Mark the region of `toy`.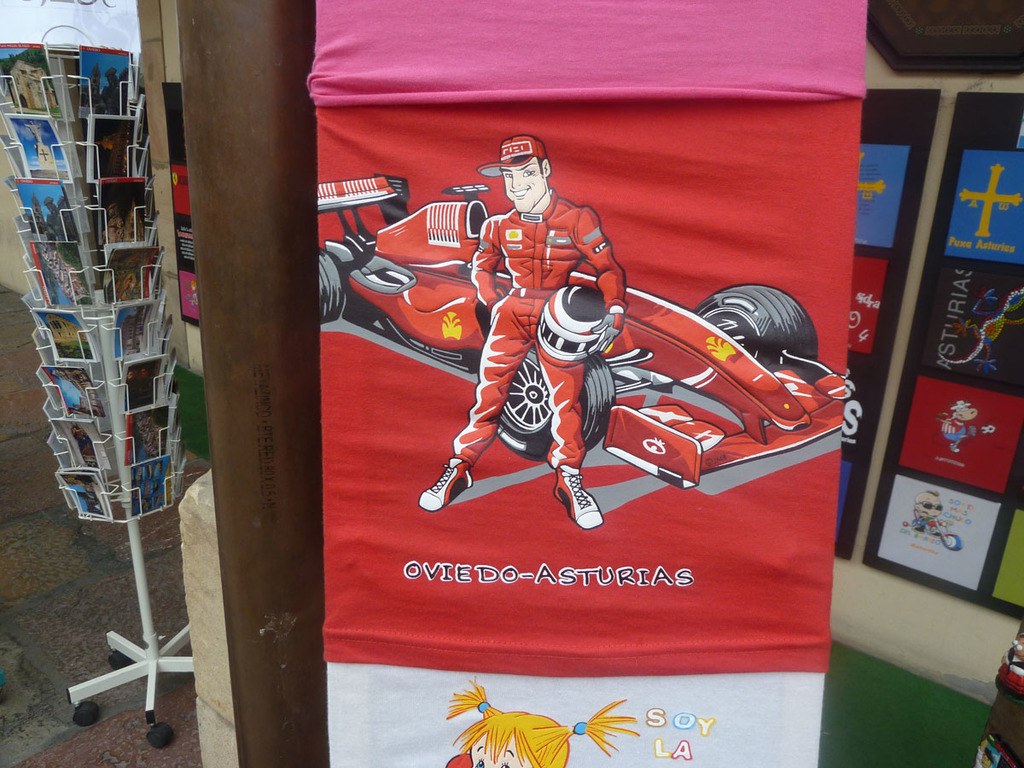
Region: 419:134:627:538.
